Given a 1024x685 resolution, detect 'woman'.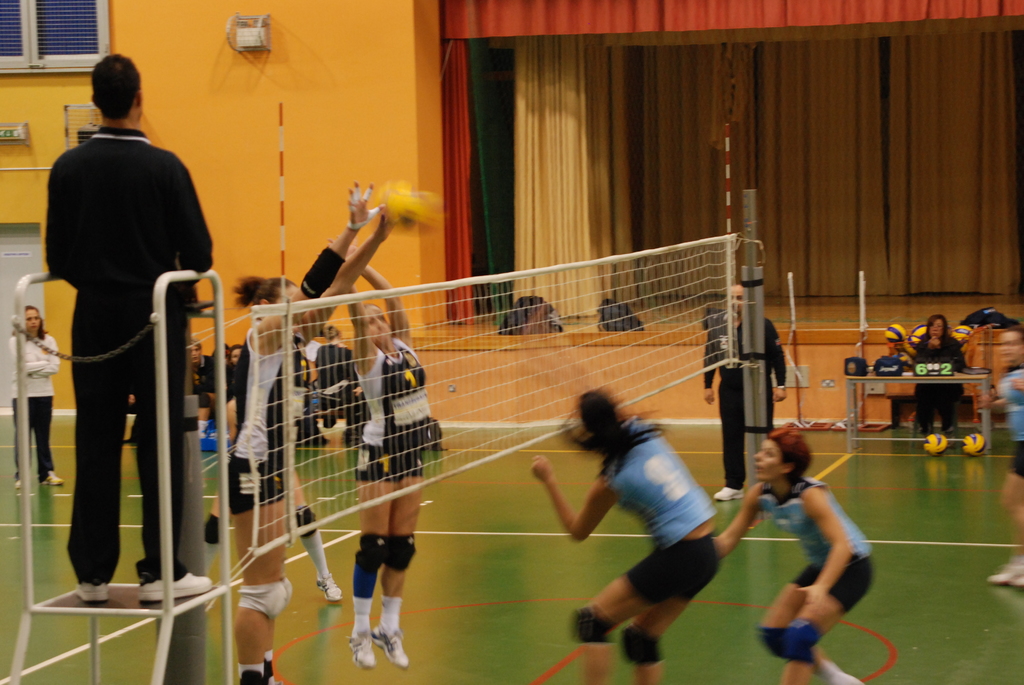
region(0, 292, 67, 496).
